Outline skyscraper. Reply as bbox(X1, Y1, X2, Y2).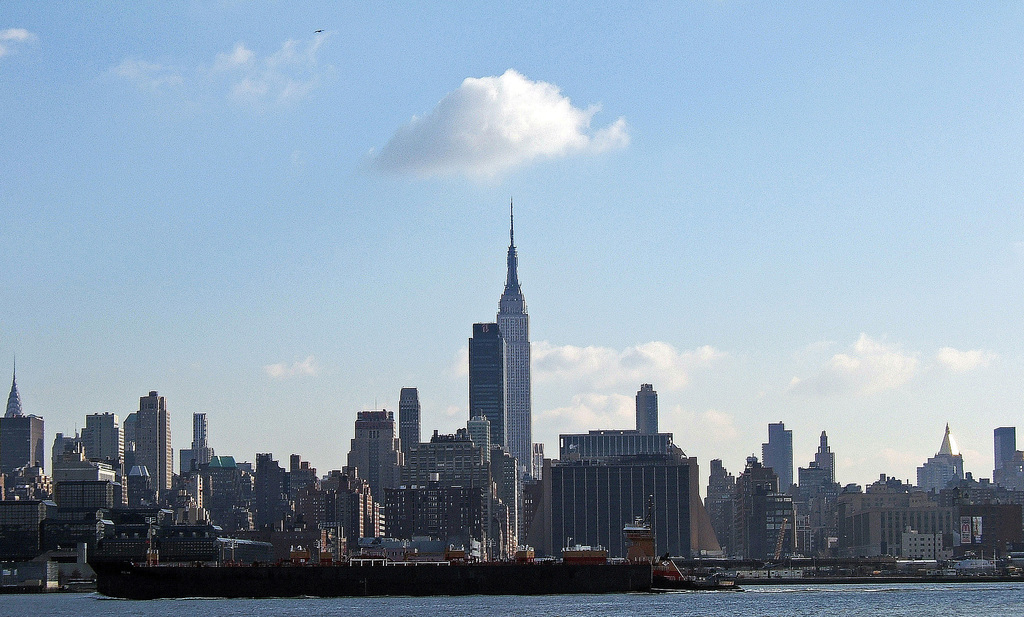
bbox(808, 426, 840, 482).
